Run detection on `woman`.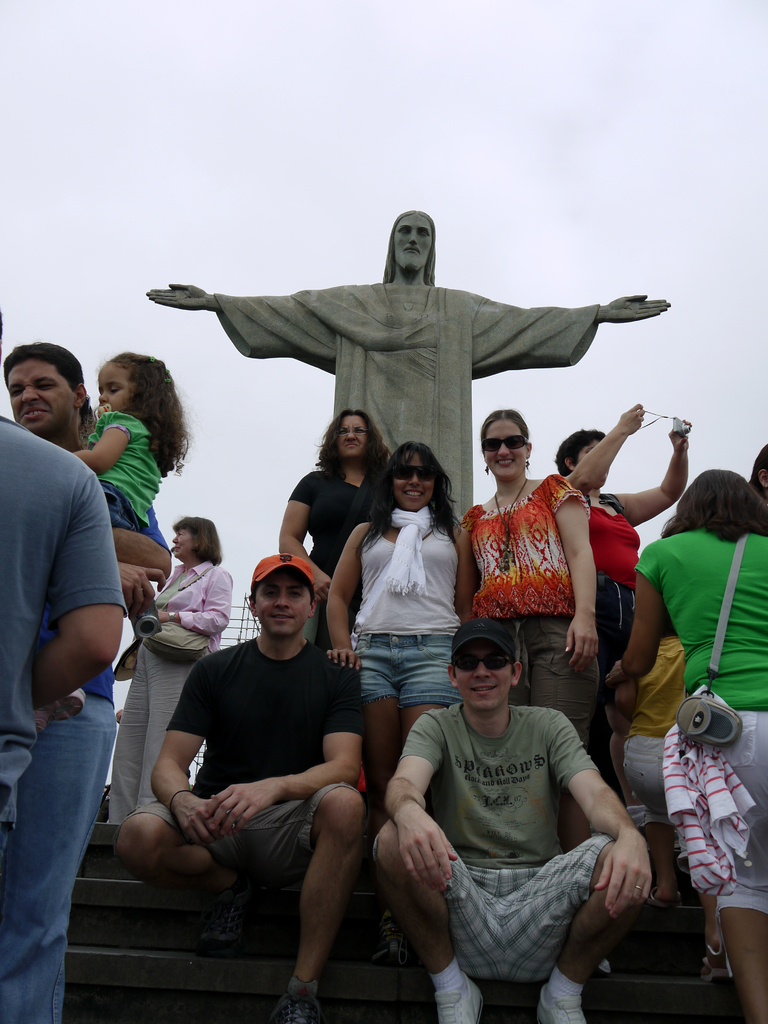
Result: select_region(555, 392, 691, 784).
